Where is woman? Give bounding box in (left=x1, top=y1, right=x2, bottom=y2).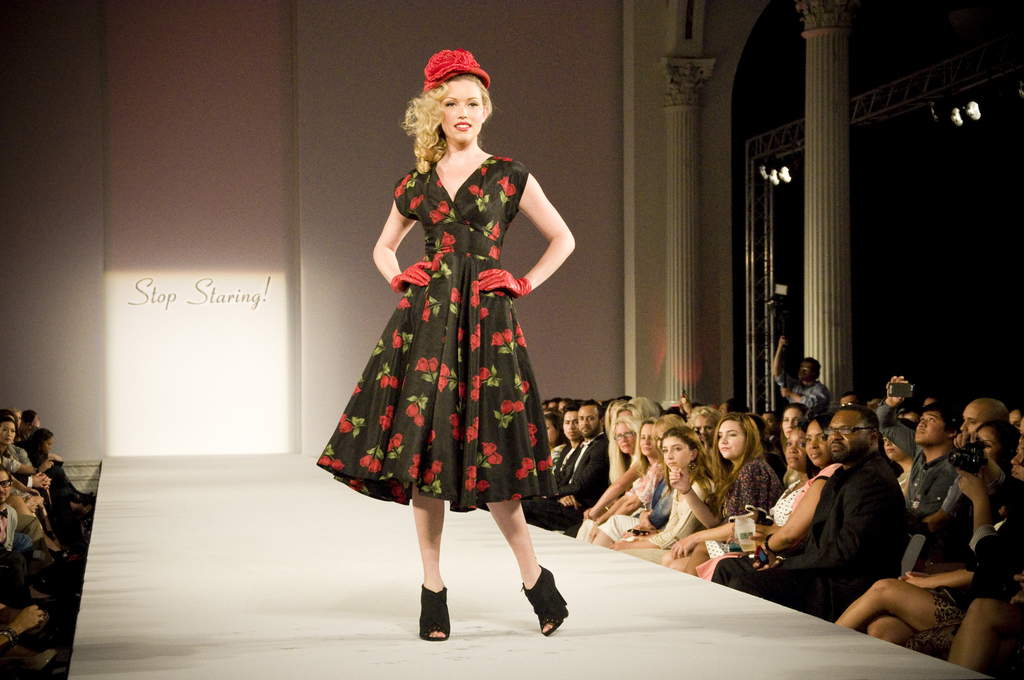
(left=318, top=73, right=591, bottom=627).
